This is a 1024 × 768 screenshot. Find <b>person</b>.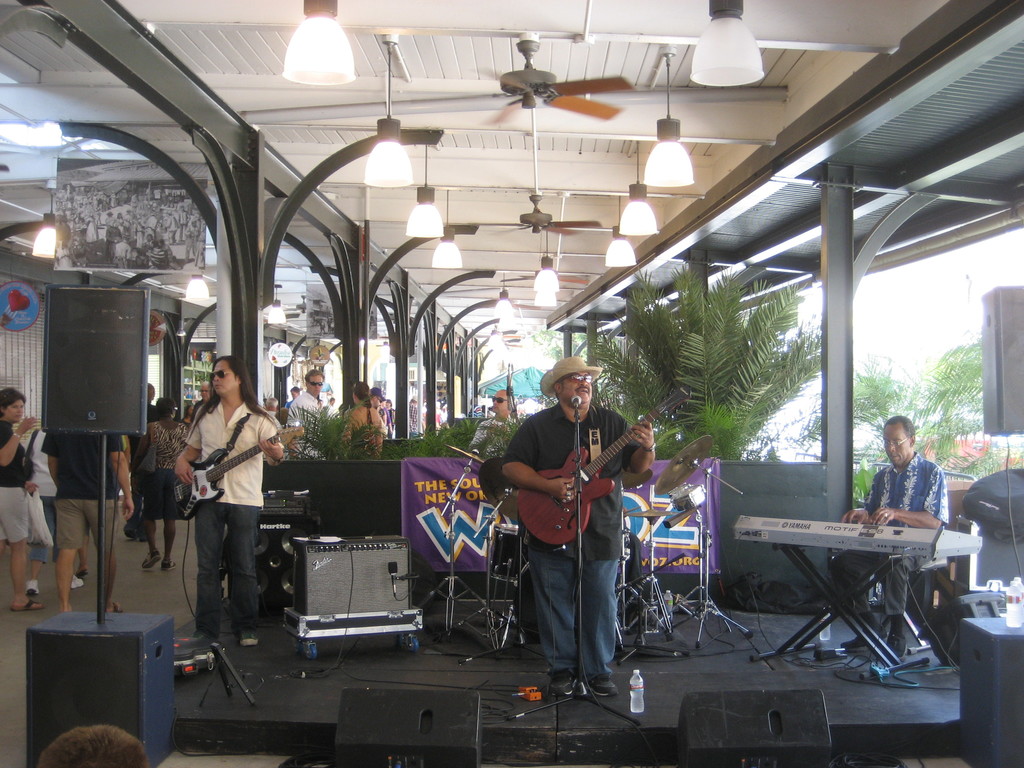
Bounding box: l=470, t=388, r=519, b=457.
